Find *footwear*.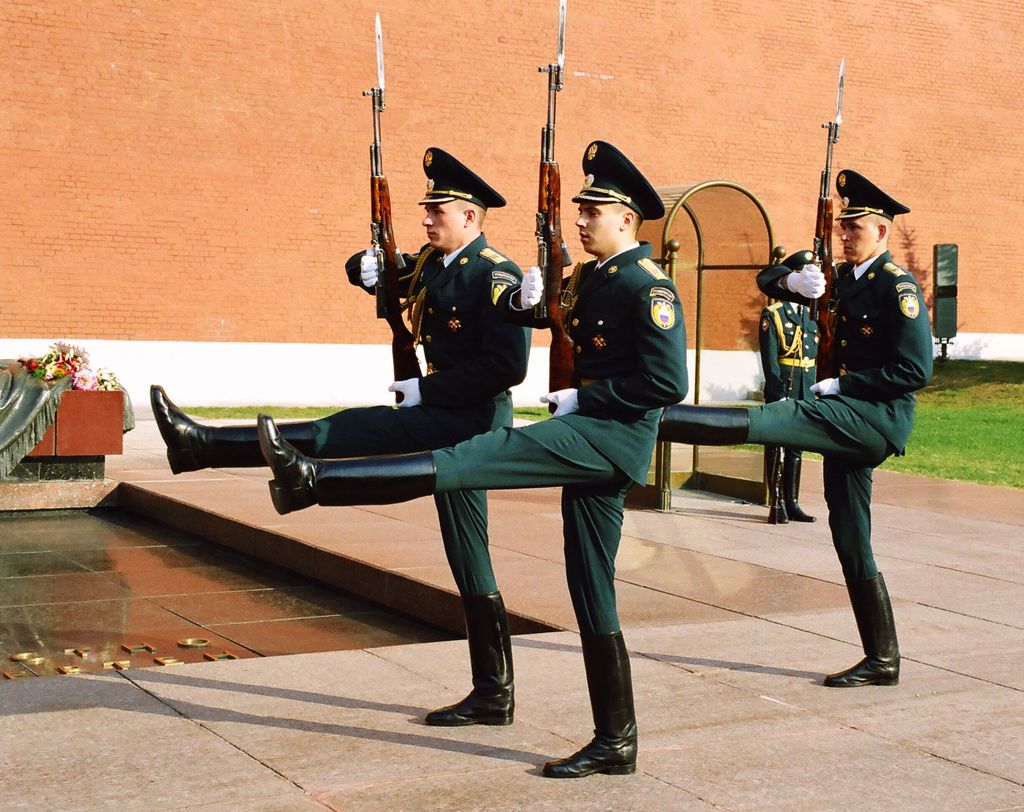
561, 705, 644, 787.
